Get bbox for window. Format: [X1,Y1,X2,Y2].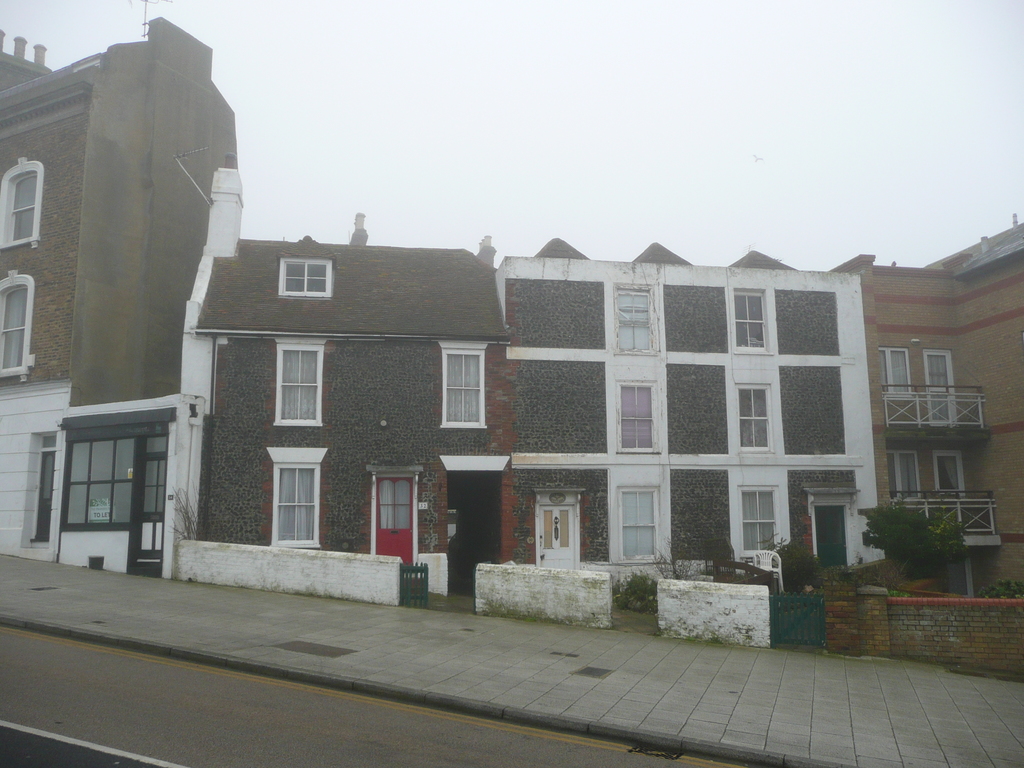
[443,346,489,428].
